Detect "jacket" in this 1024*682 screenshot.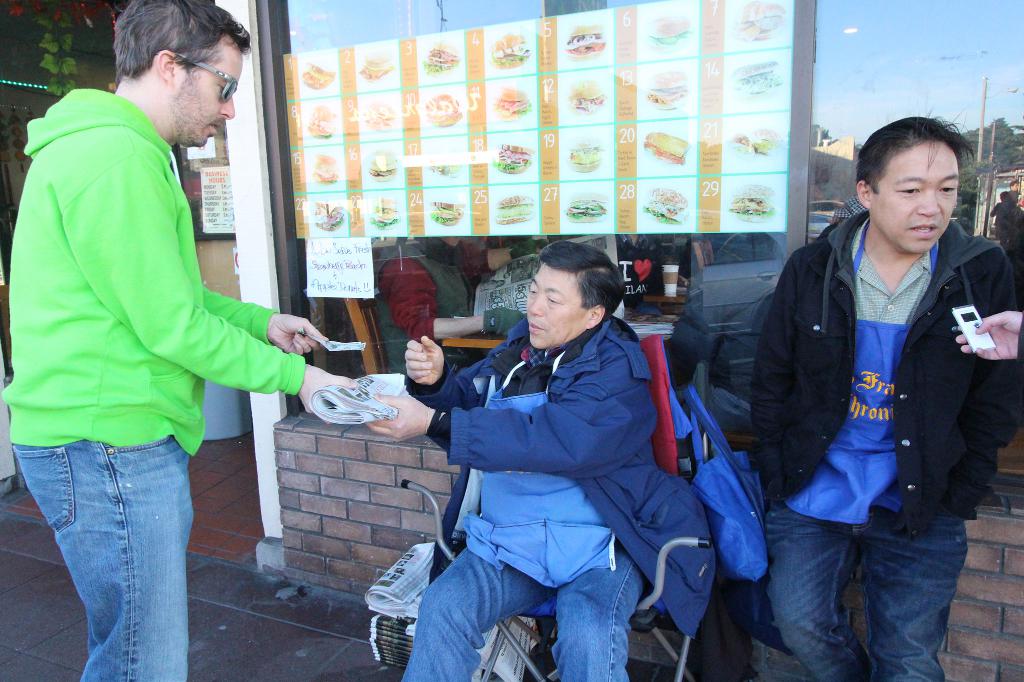
Detection: bbox(423, 304, 735, 637).
